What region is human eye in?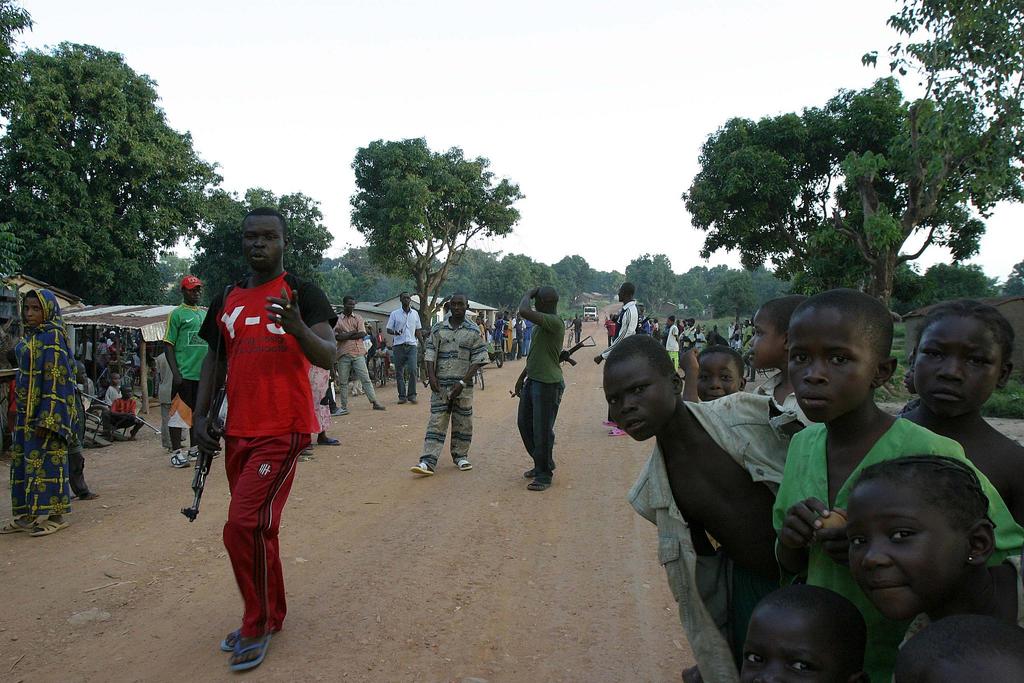
264 235 281 242.
